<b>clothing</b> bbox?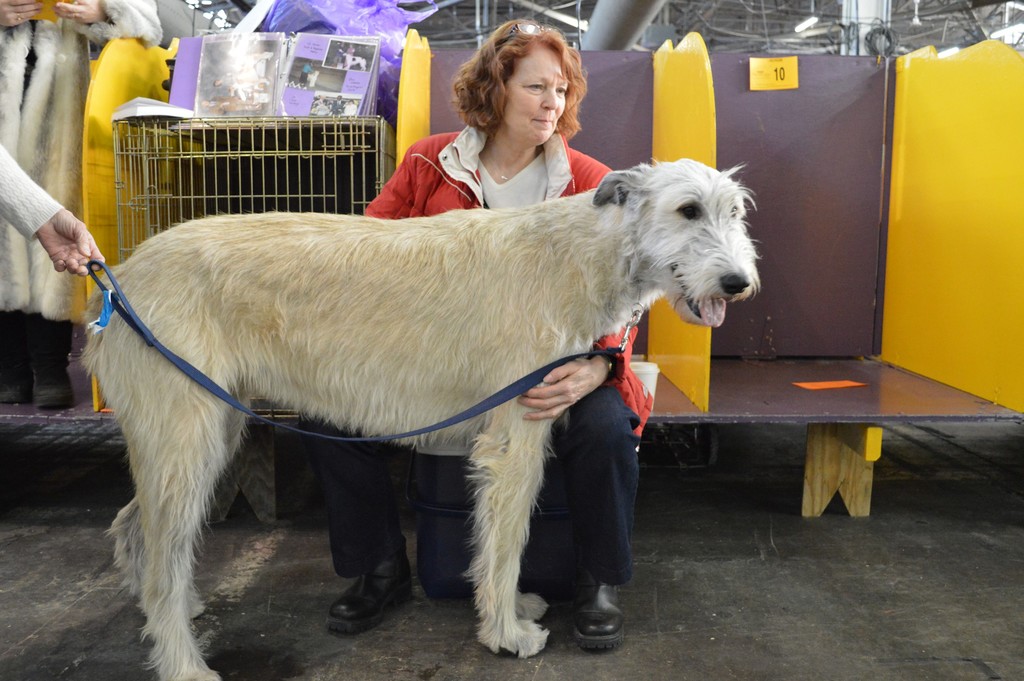
[305,120,649,594]
